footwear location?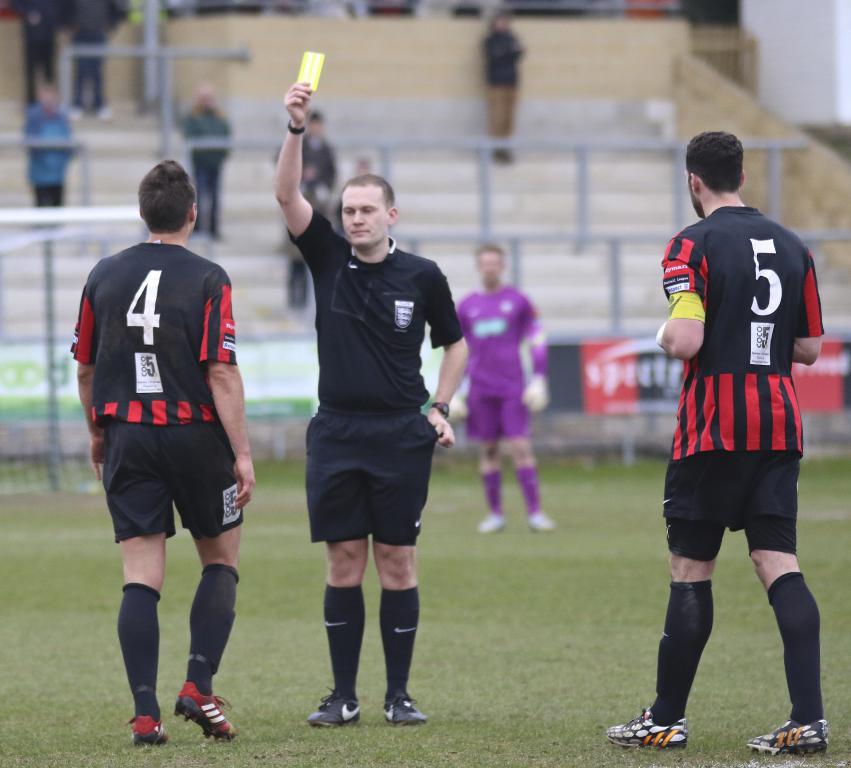
bbox=(379, 689, 426, 726)
